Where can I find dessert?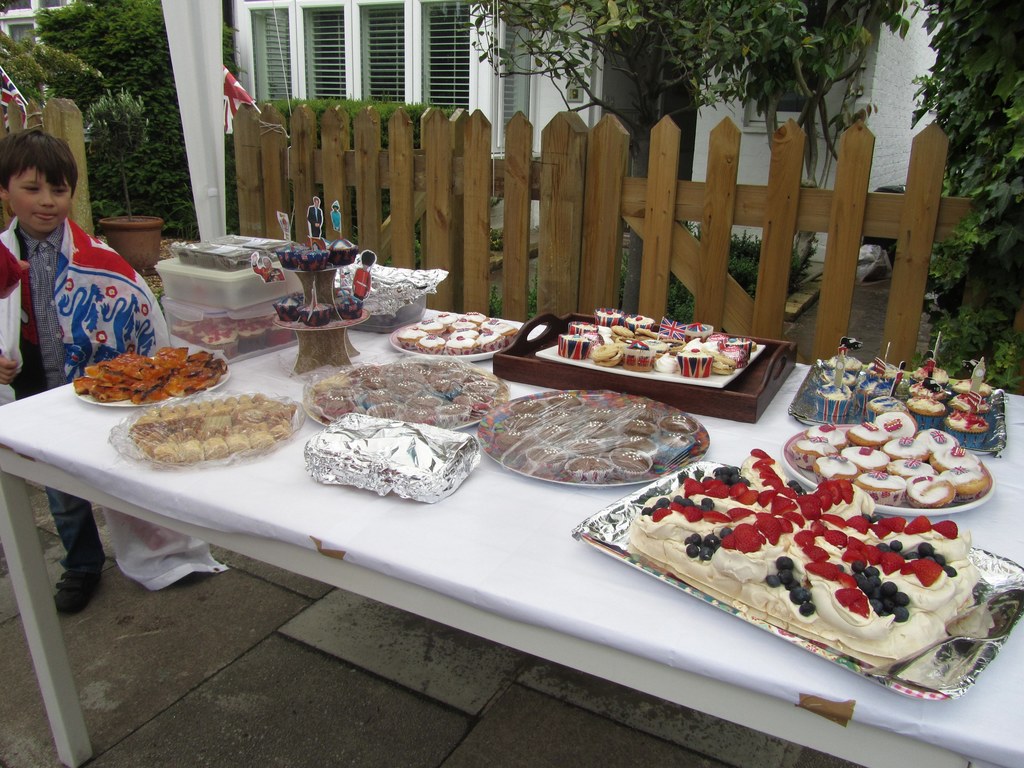
You can find it at crop(807, 422, 851, 457).
